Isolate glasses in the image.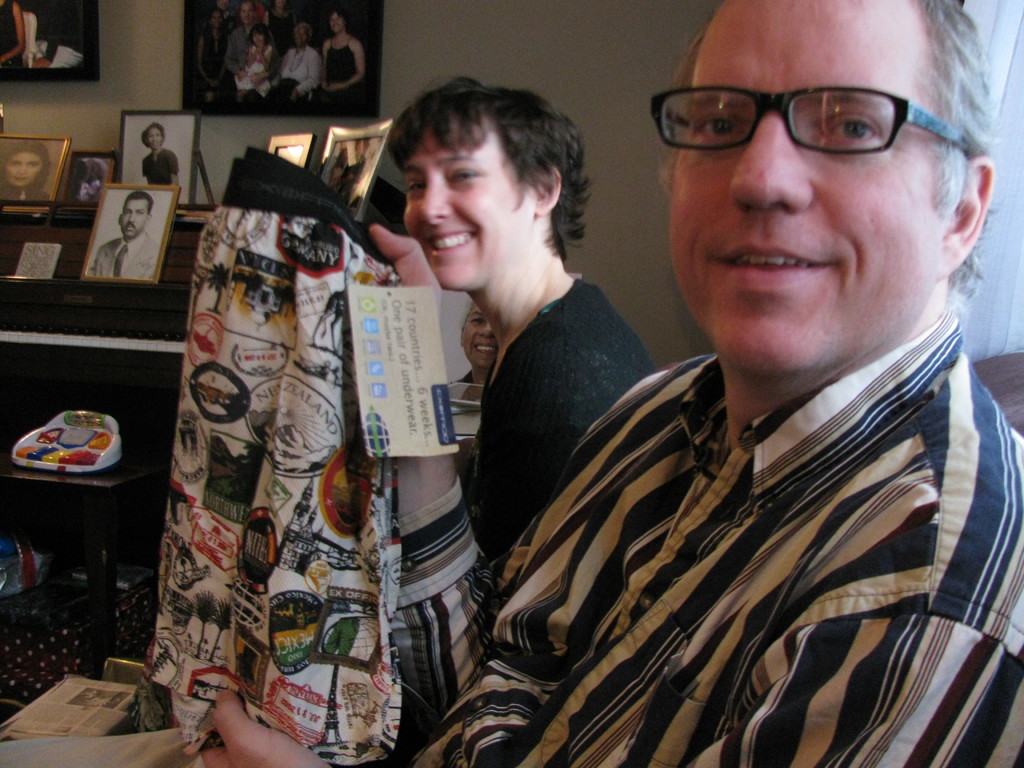
Isolated region: box=[650, 83, 972, 159].
